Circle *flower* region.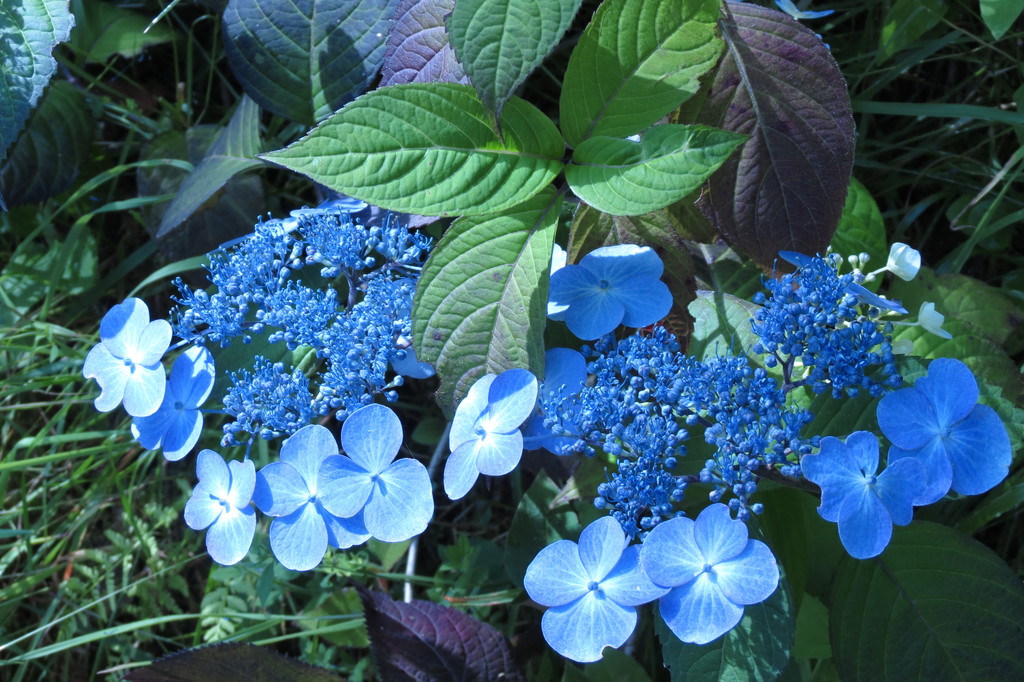
Region: 525,514,670,662.
